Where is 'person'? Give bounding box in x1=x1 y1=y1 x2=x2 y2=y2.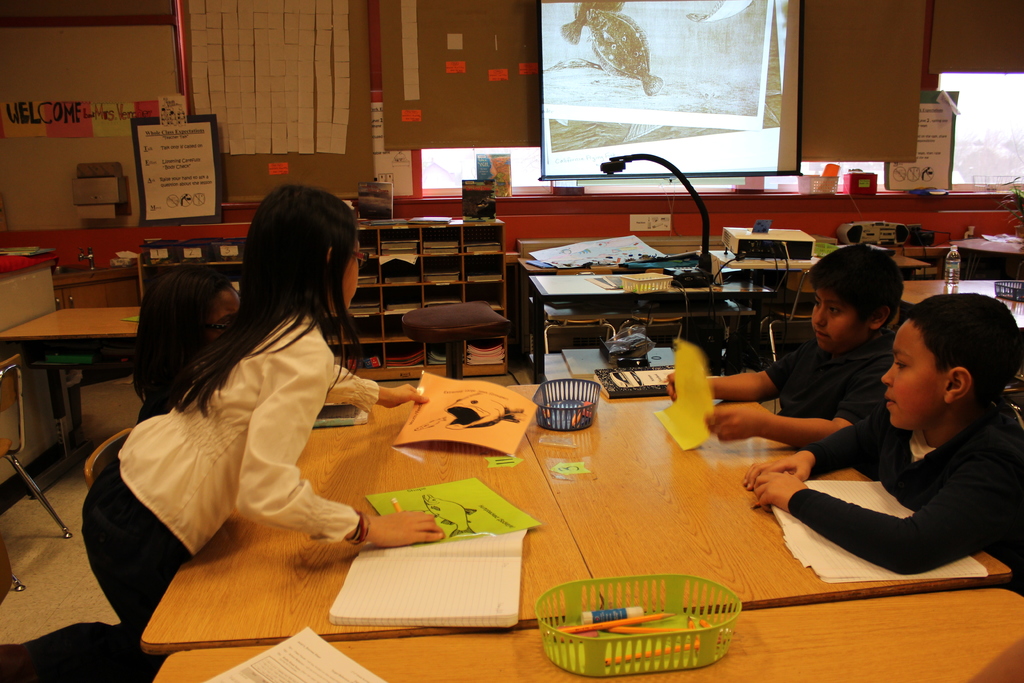
x1=133 y1=265 x2=242 y2=428.
